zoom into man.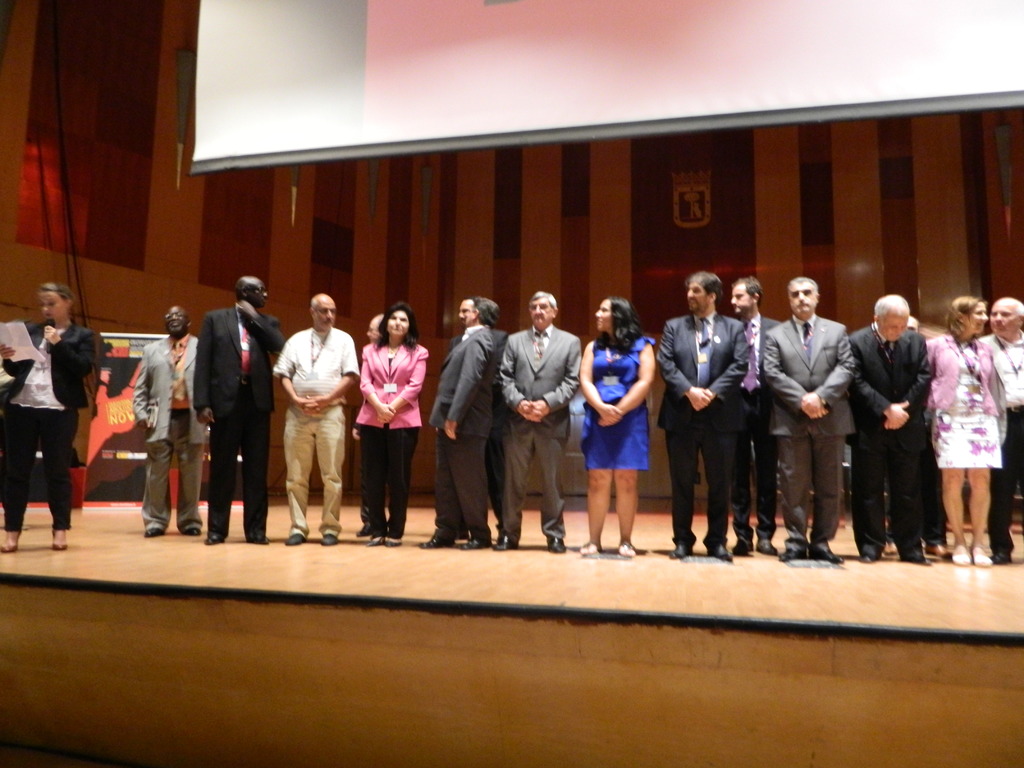
Zoom target: select_region(660, 268, 749, 558).
